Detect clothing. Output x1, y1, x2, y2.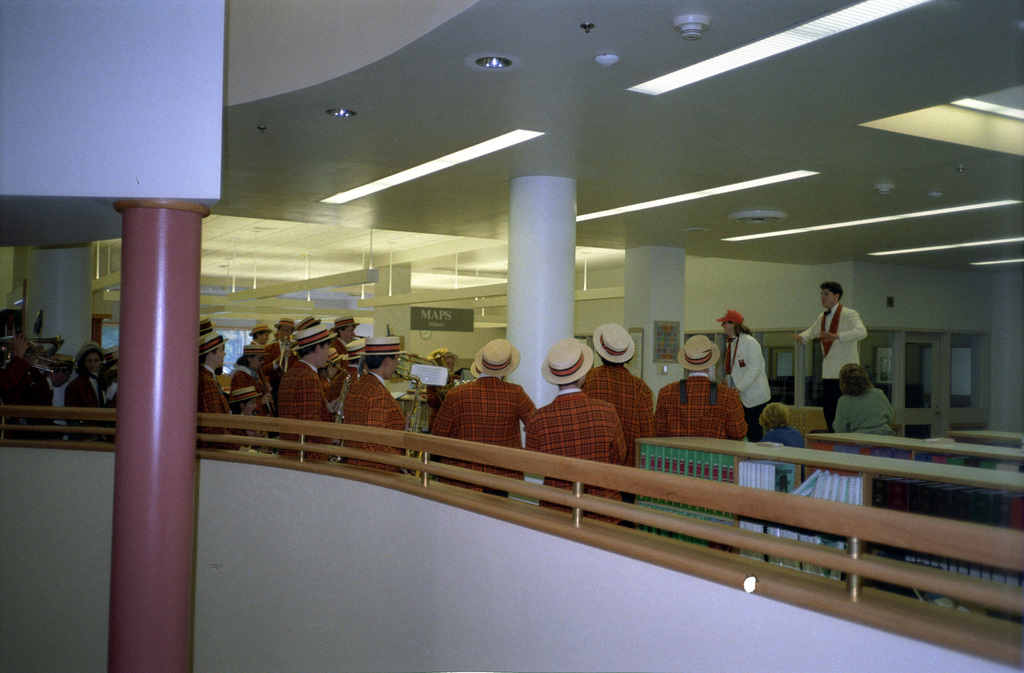
362, 331, 412, 360.
